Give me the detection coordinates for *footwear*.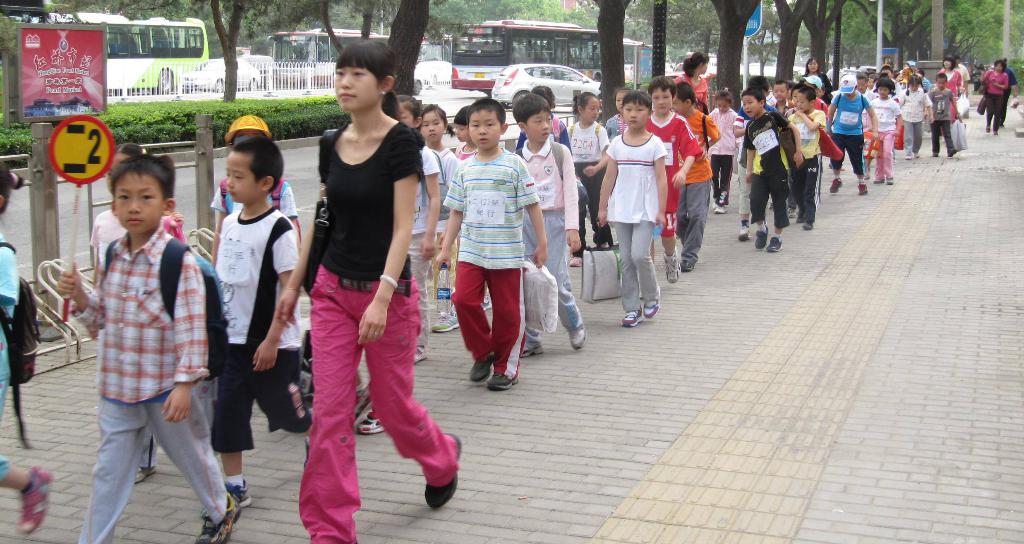
737/222/752/243.
